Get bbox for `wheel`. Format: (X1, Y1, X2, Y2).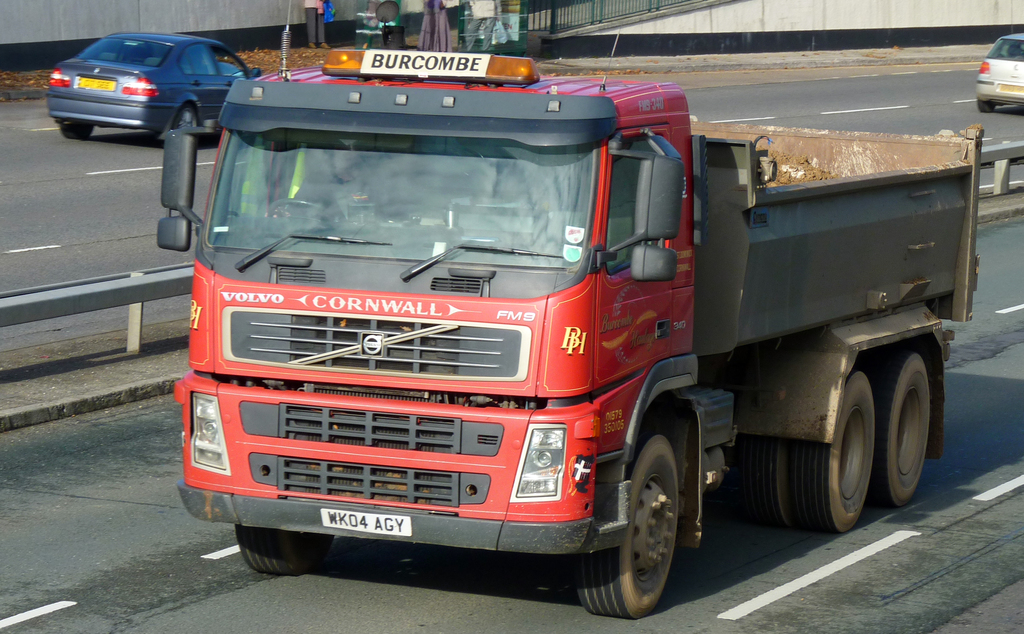
(260, 195, 330, 227).
